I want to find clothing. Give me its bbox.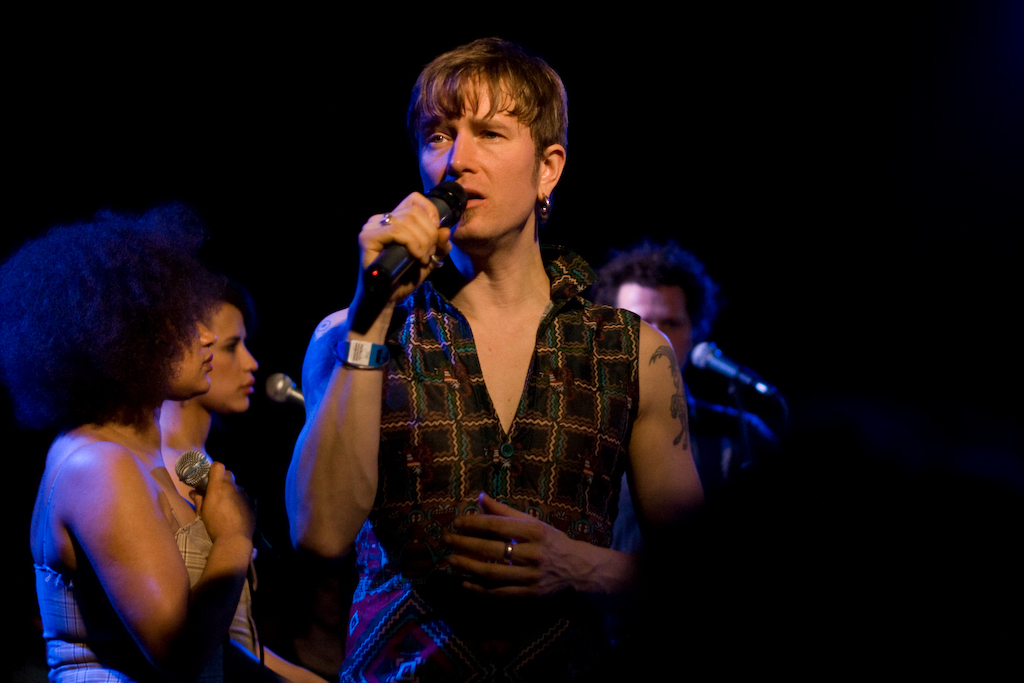
[x1=348, y1=199, x2=649, y2=642].
